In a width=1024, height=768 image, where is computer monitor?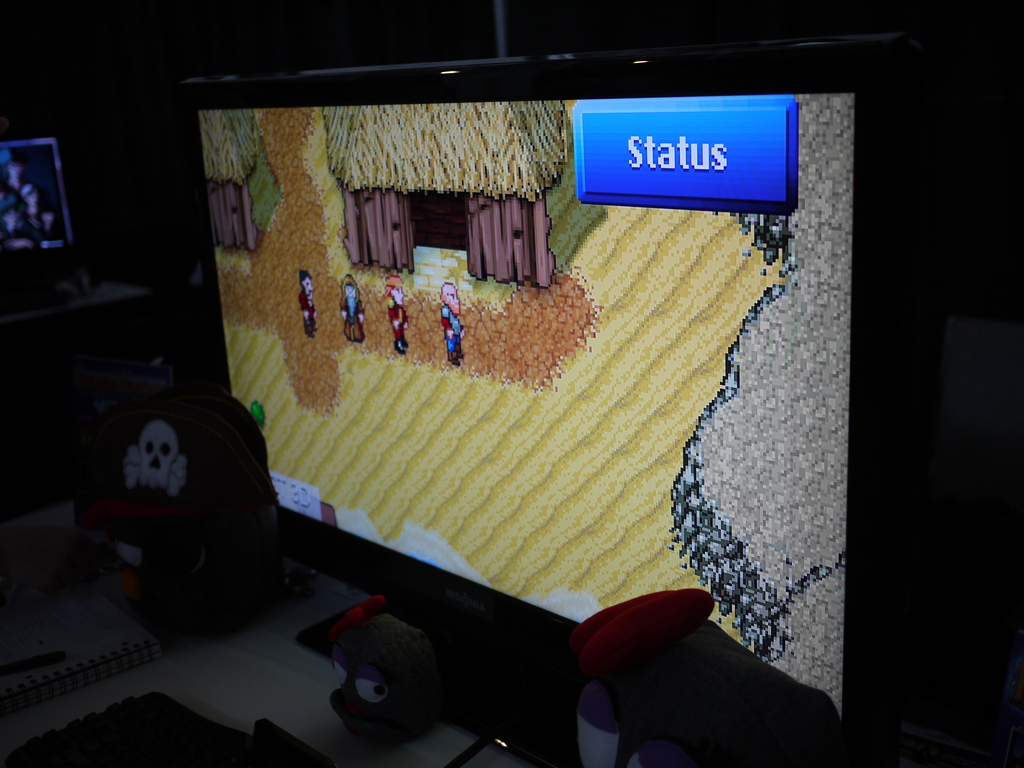
detection(0, 116, 81, 262).
